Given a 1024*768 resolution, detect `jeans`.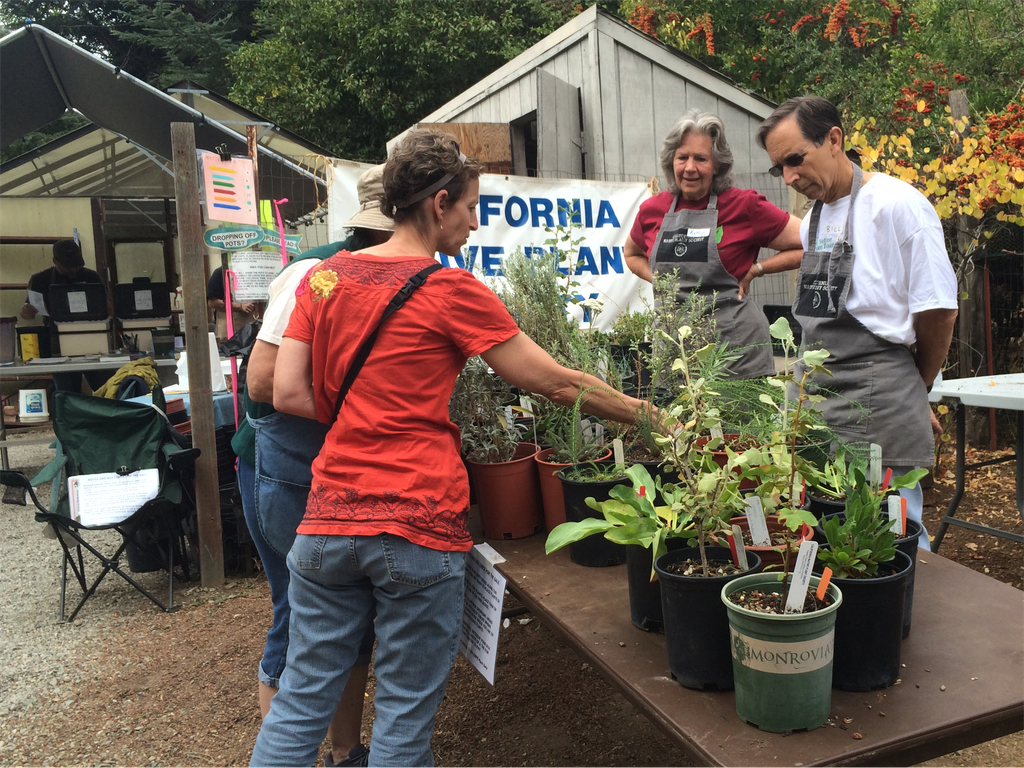
Rect(889, 464, 928, 555).
